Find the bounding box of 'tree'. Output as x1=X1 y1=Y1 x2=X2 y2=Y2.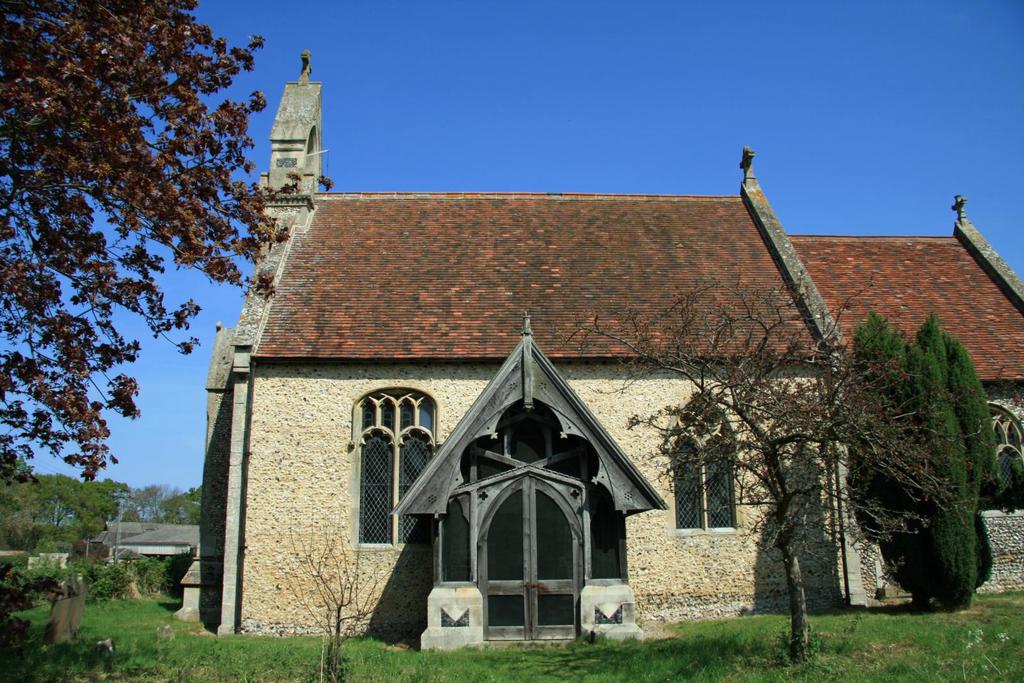
x1=579 y1=277 x2=988 y2=671.
